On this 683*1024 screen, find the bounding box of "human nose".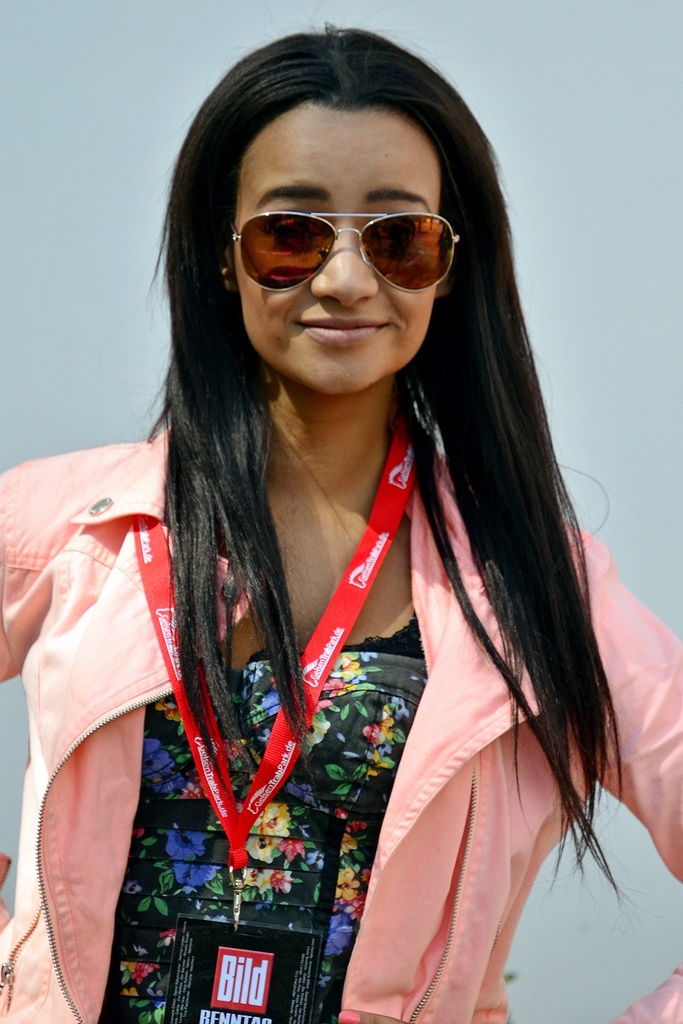
Bounding box: [313, 219, 380, 307].
